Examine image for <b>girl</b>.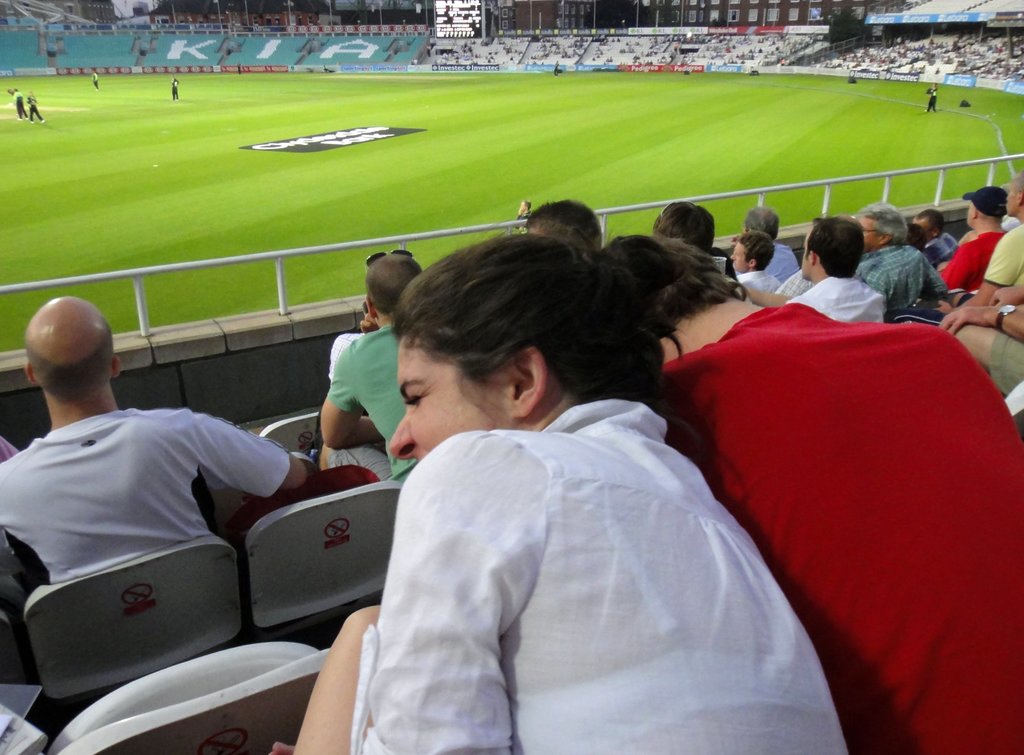
Examination result: (288, 223, 846, 754).
